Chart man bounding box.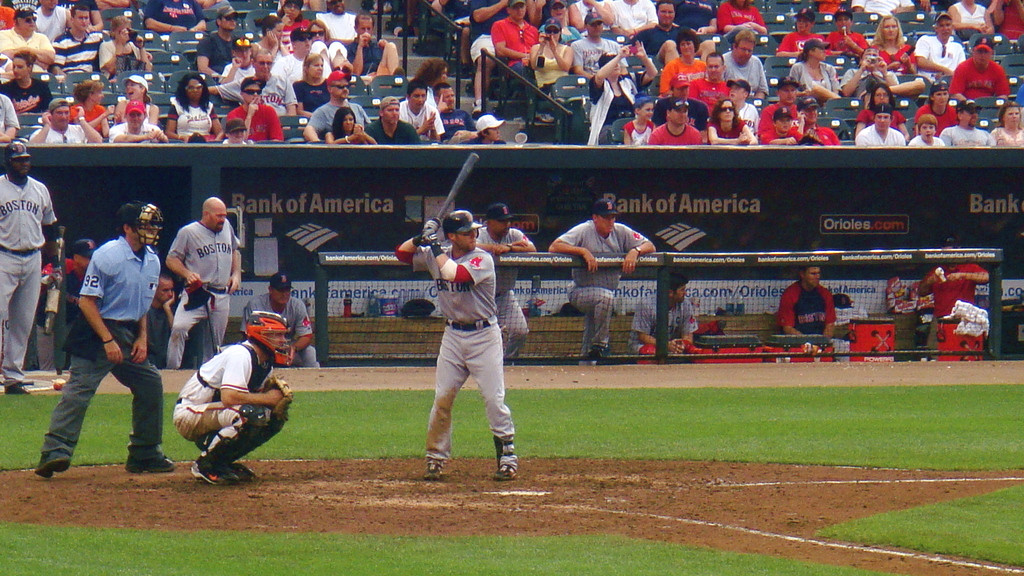
Charted: 315:0:359:46.
